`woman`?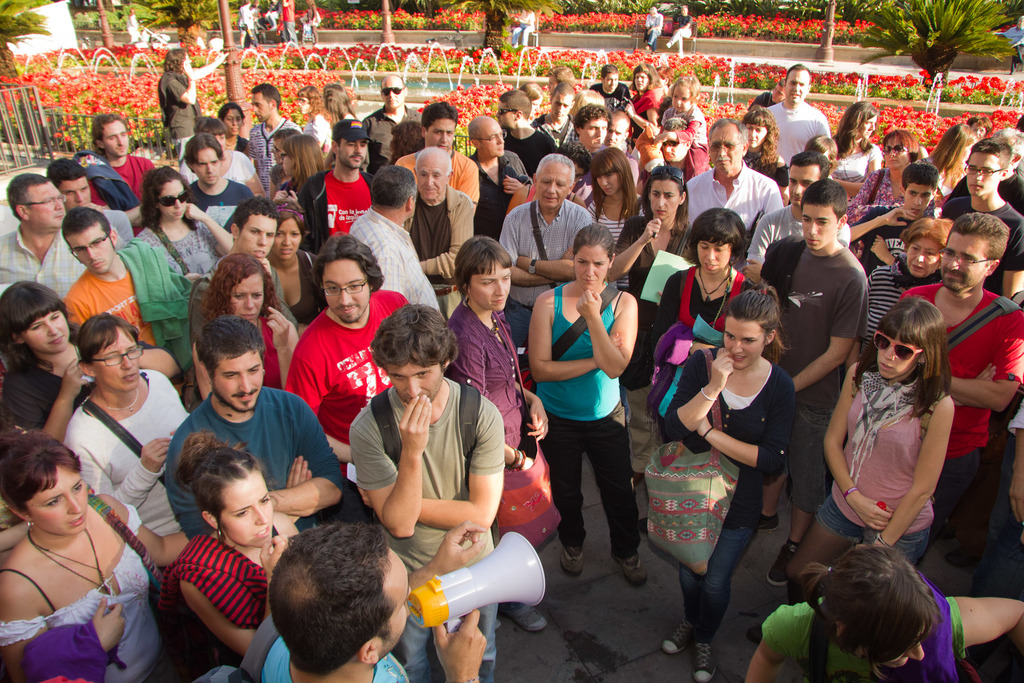
<box>61,308,194,545</box>
